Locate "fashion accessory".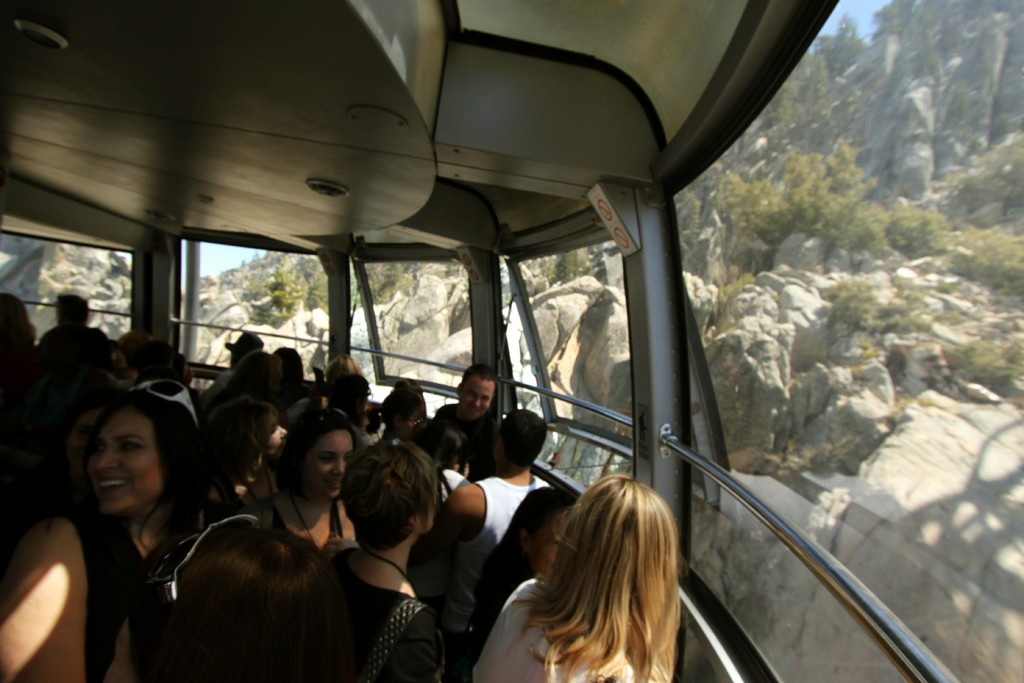
Bounding box: region(356, 543, 425, 598).
